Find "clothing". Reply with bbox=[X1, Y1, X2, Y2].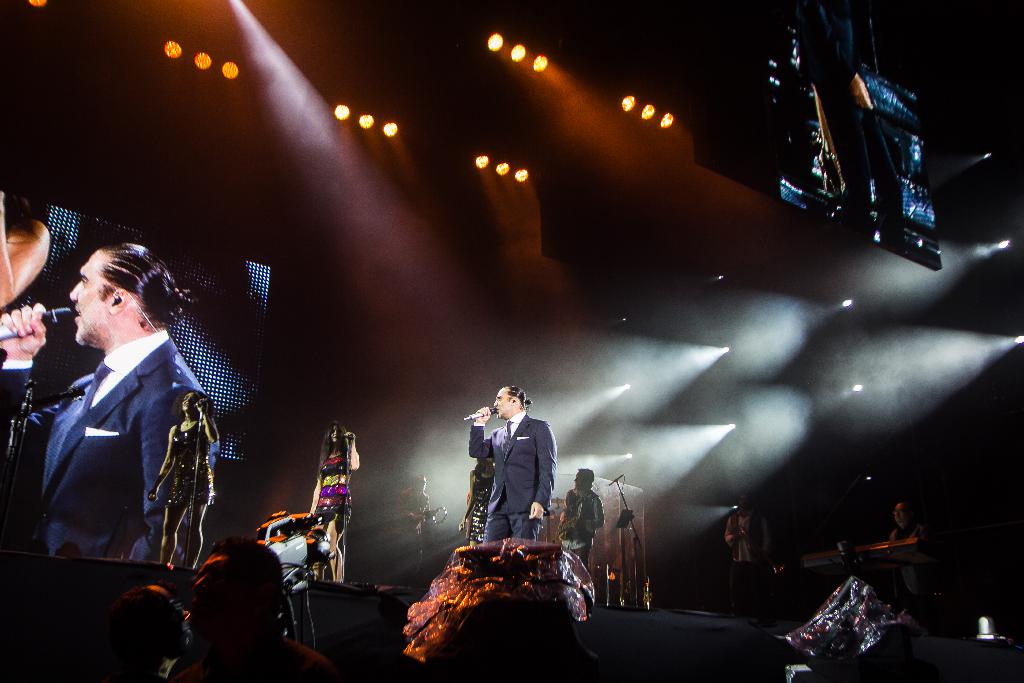
bbox=[888, 522, 936, 596].
